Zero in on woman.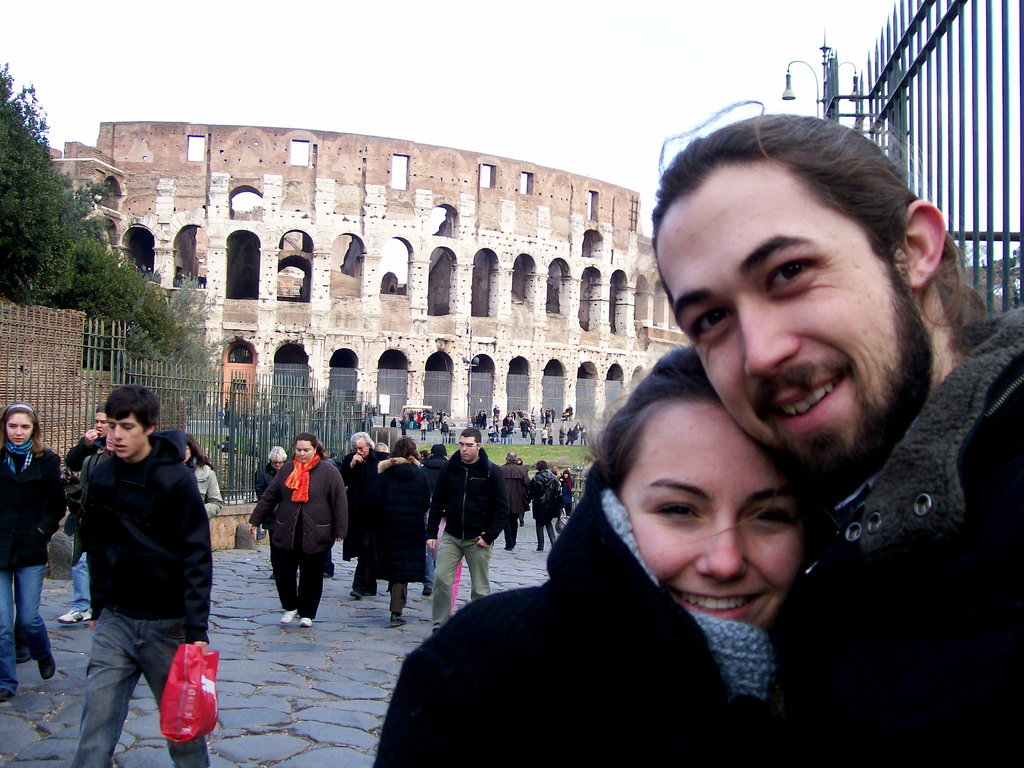
Zeroed in: {"x1": 419, "y1": 325, "x2": 858, "y2": 756}.
